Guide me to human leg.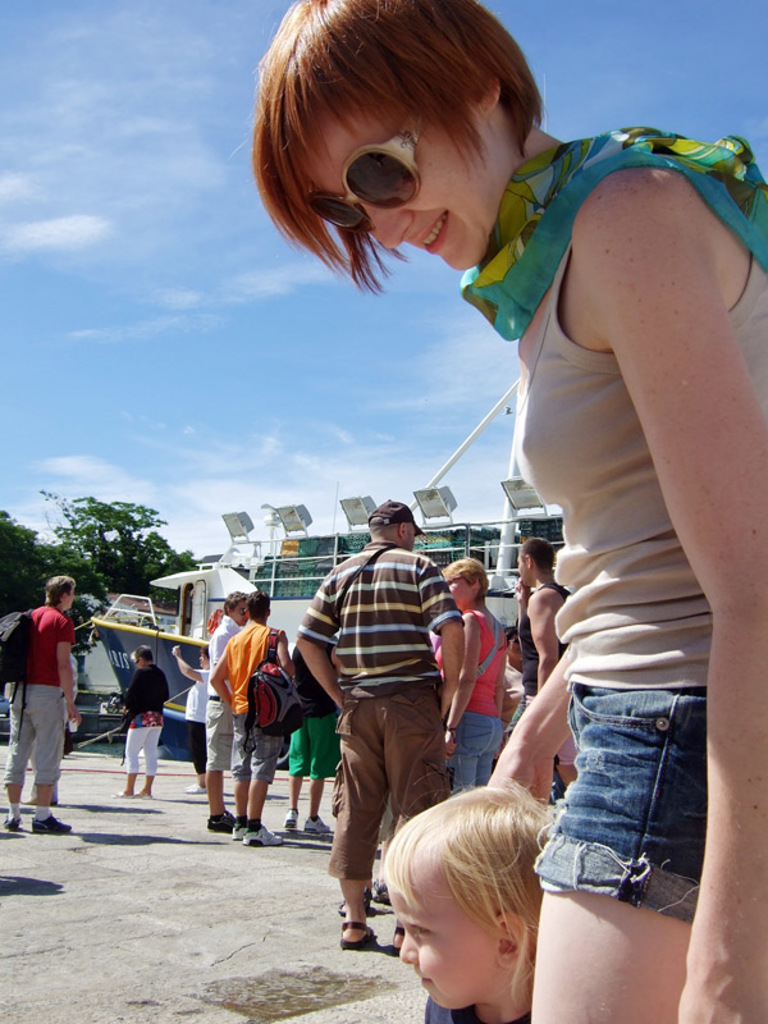
Guidance: 485, 719, 498, 778.
